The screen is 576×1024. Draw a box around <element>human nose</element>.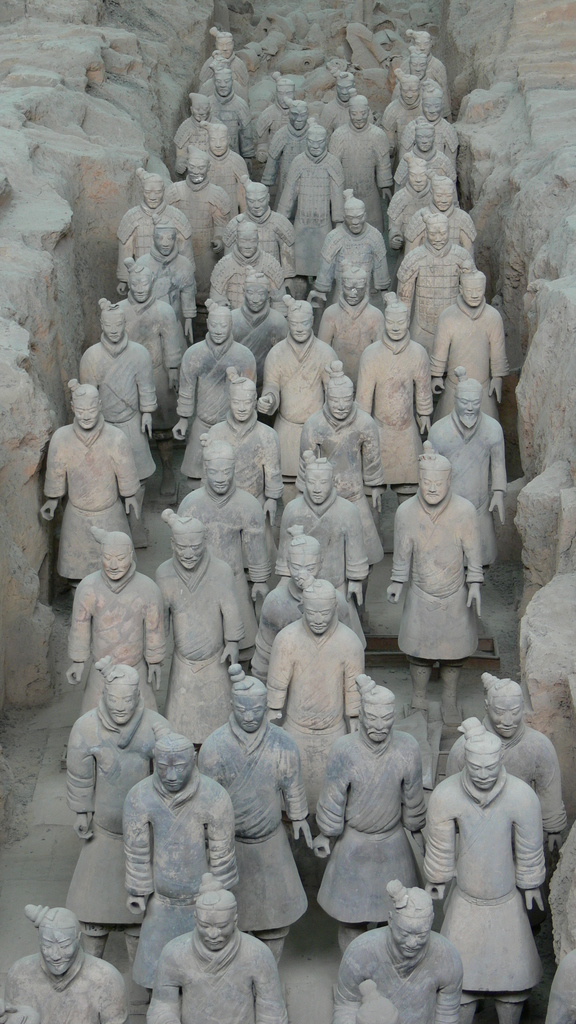
(252,294,257,303).
